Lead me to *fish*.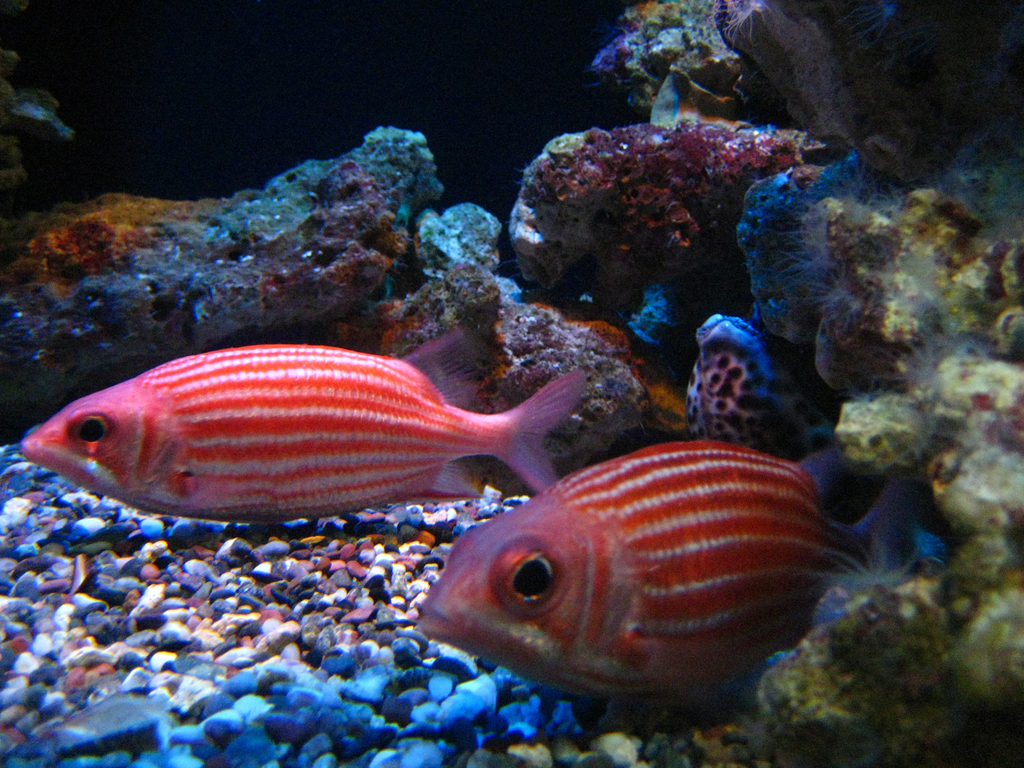
Lead to x1=42, y1=338, x2=610, y2=557.
